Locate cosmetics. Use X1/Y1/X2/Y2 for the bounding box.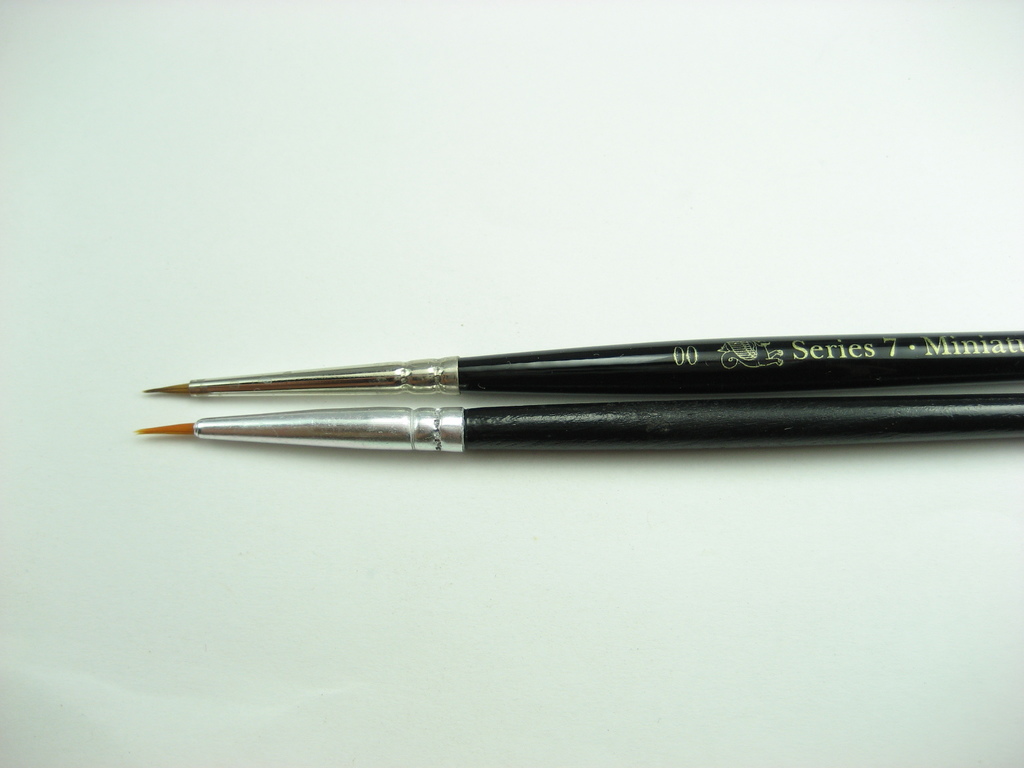
127/395/1023/467.
